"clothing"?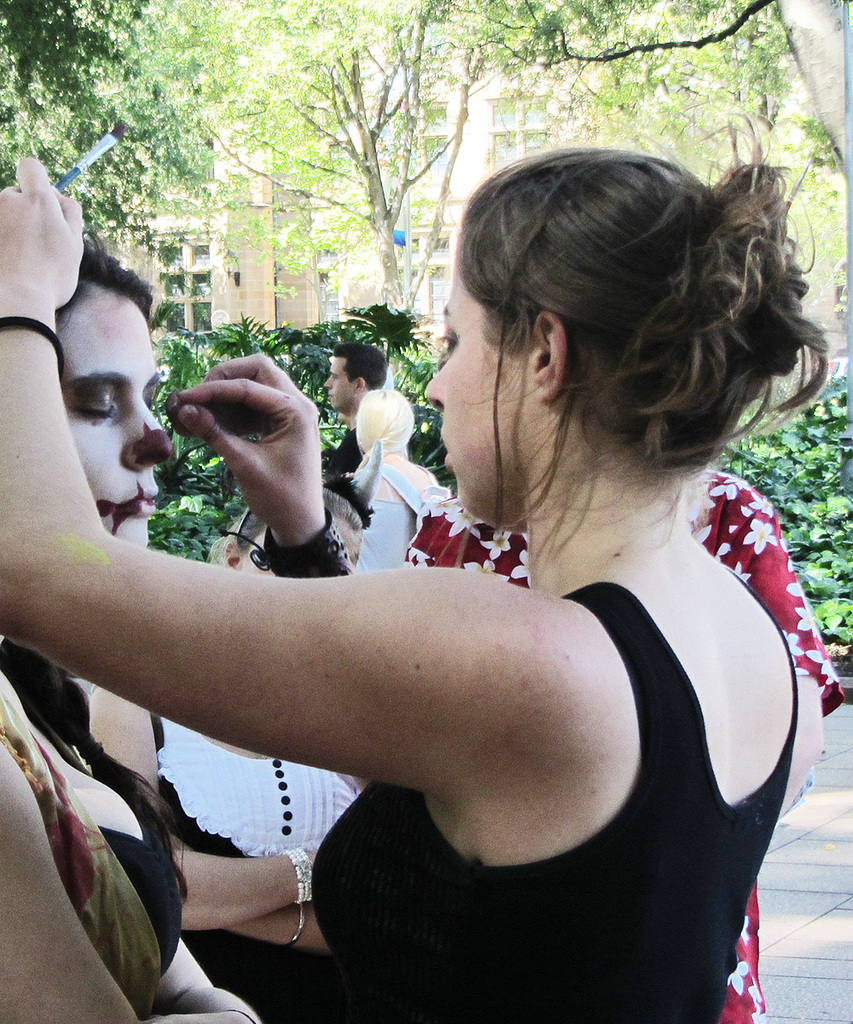
(x1=327, y1=428, x2=364, y2=480)
